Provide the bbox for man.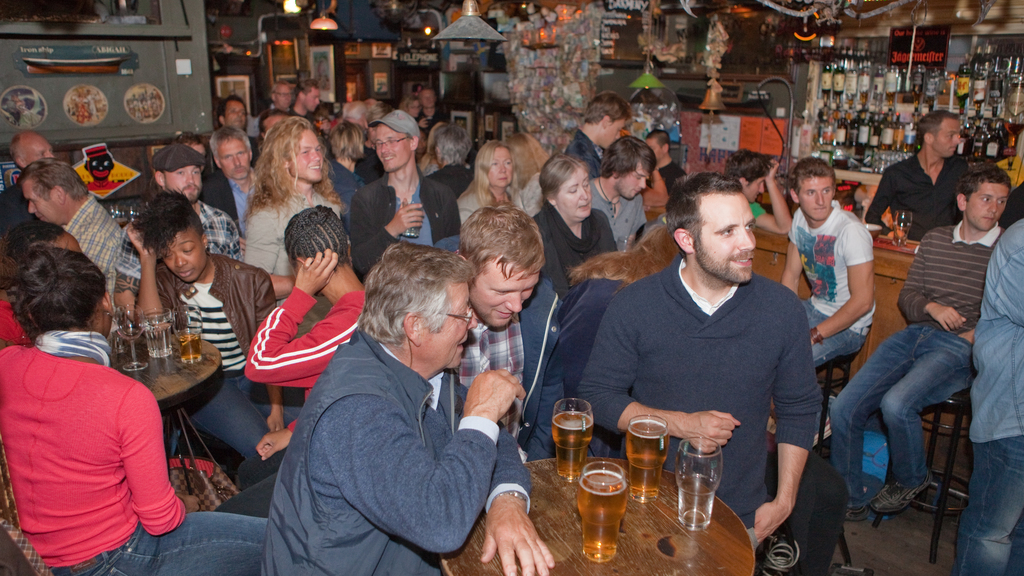
l=582, t=175, r=845, b=513.
